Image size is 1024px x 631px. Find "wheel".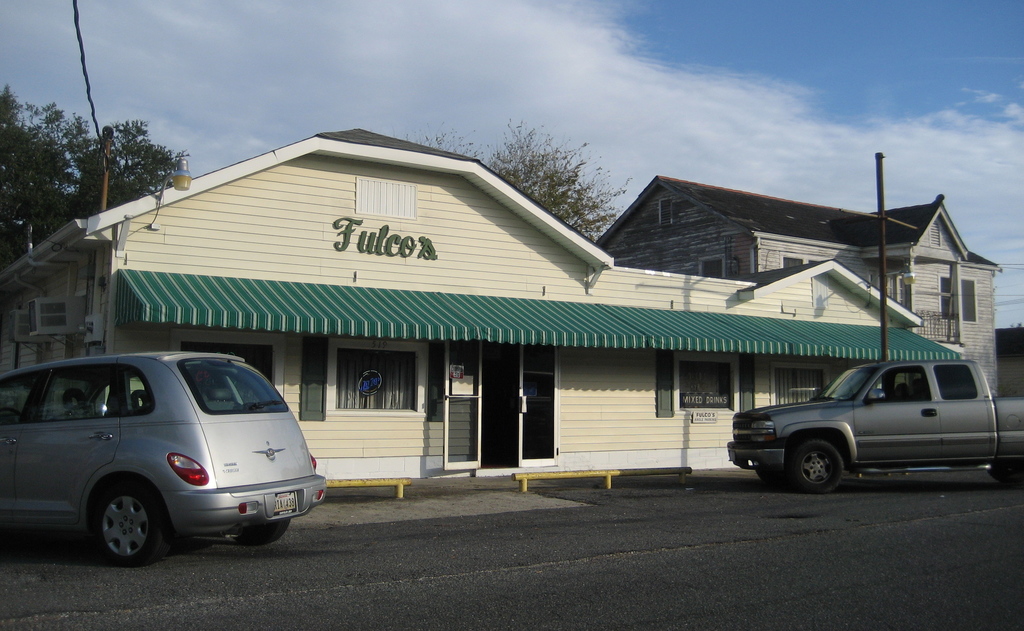
[left=754, top=463, right=790, bottom=483].
